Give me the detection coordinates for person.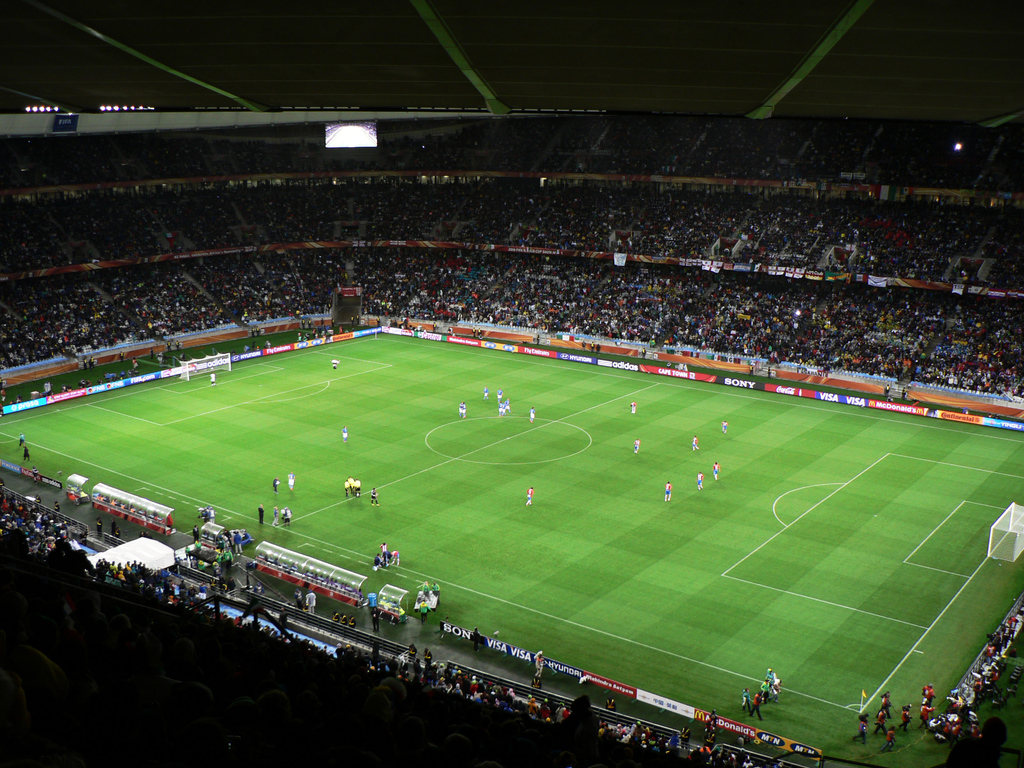
(left=271, top=508, right=279, bottom=525).
